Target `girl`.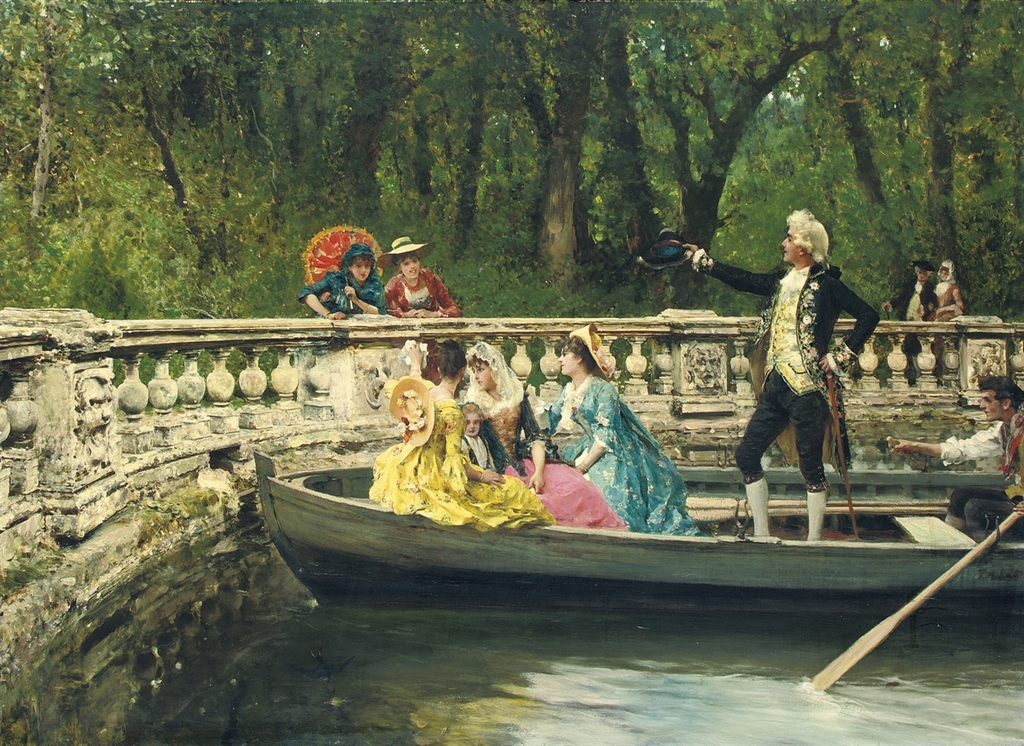
Target region: 543/320/703/535.
